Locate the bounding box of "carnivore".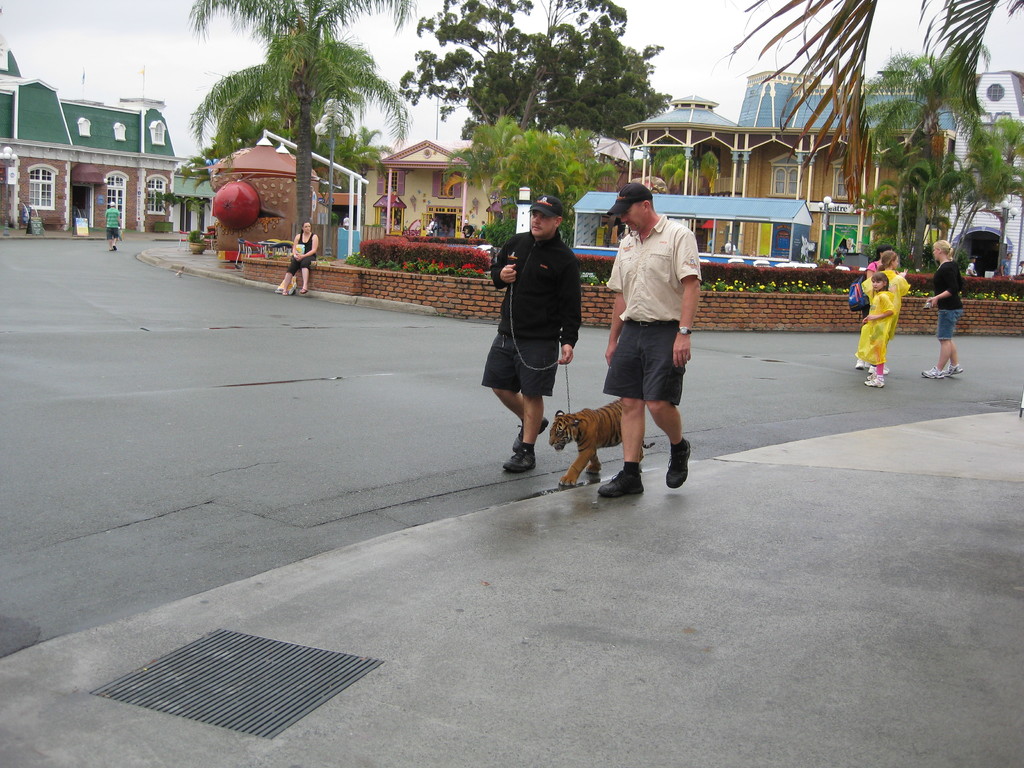
Bounding box: [595, 182, 706, 511].
